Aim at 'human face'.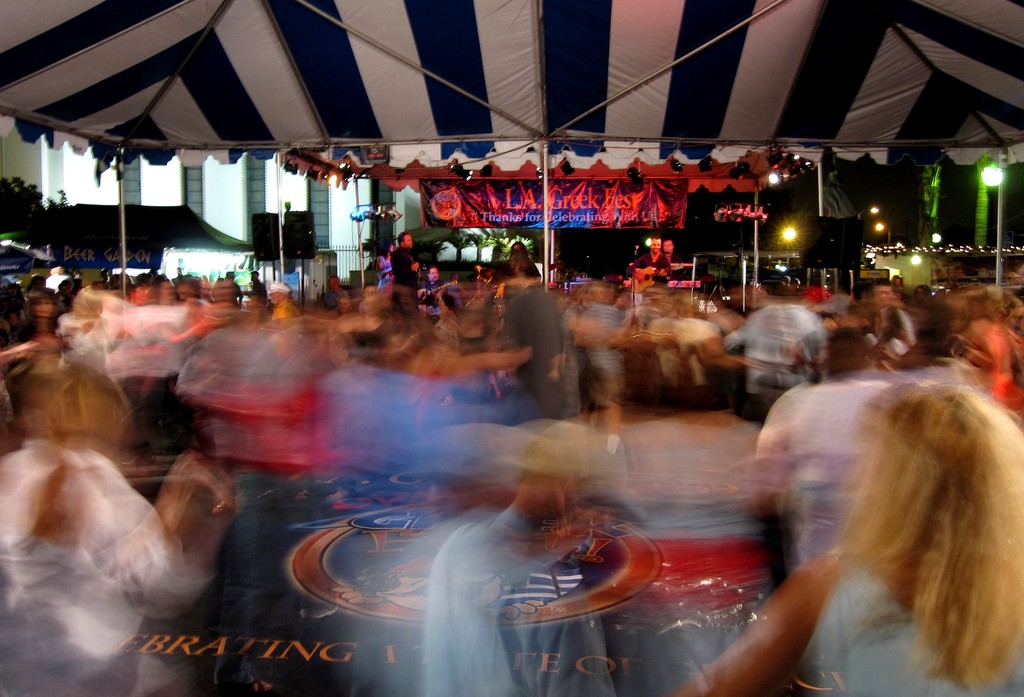
Aimed at x1=339 y1=297 x2=346 y2=313.
